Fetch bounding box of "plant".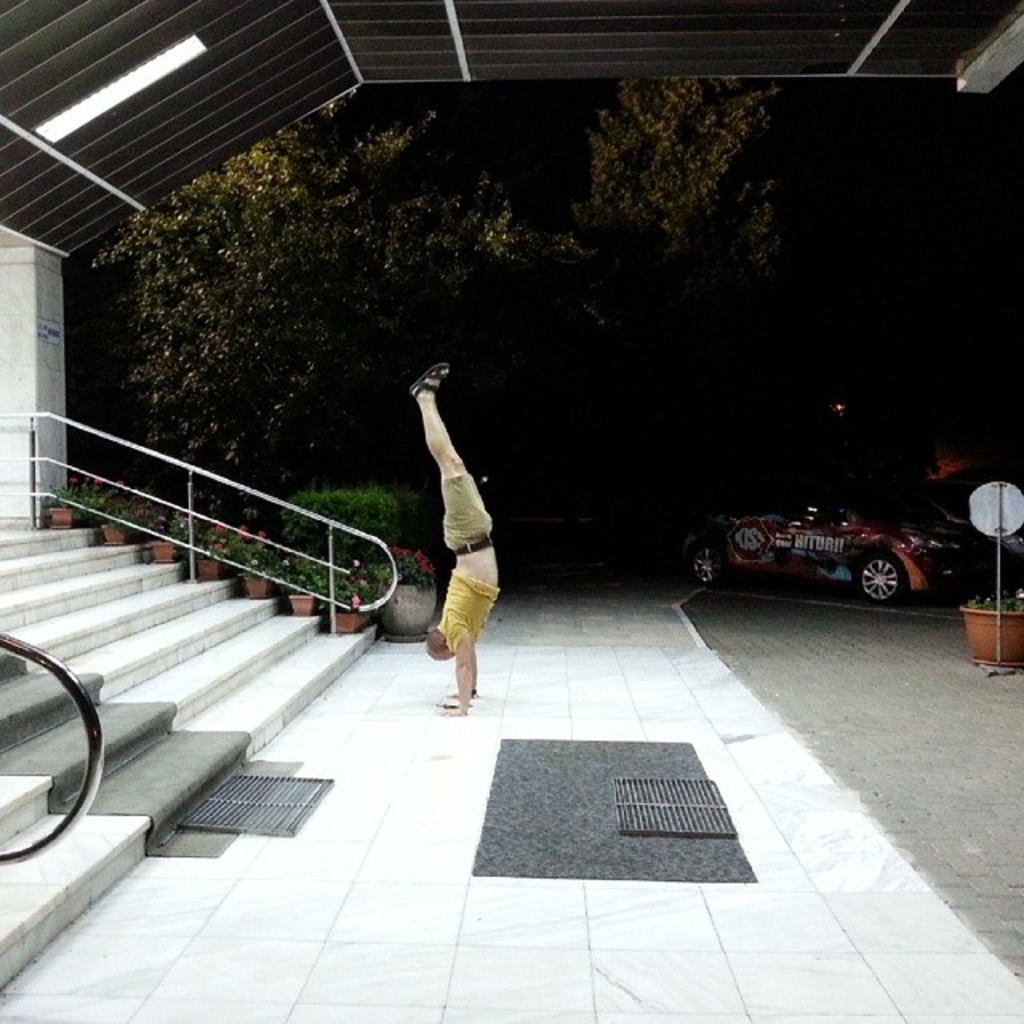
Bbox: {"left": 96, "top": 494, "right": 138, "bottom": 536}.
